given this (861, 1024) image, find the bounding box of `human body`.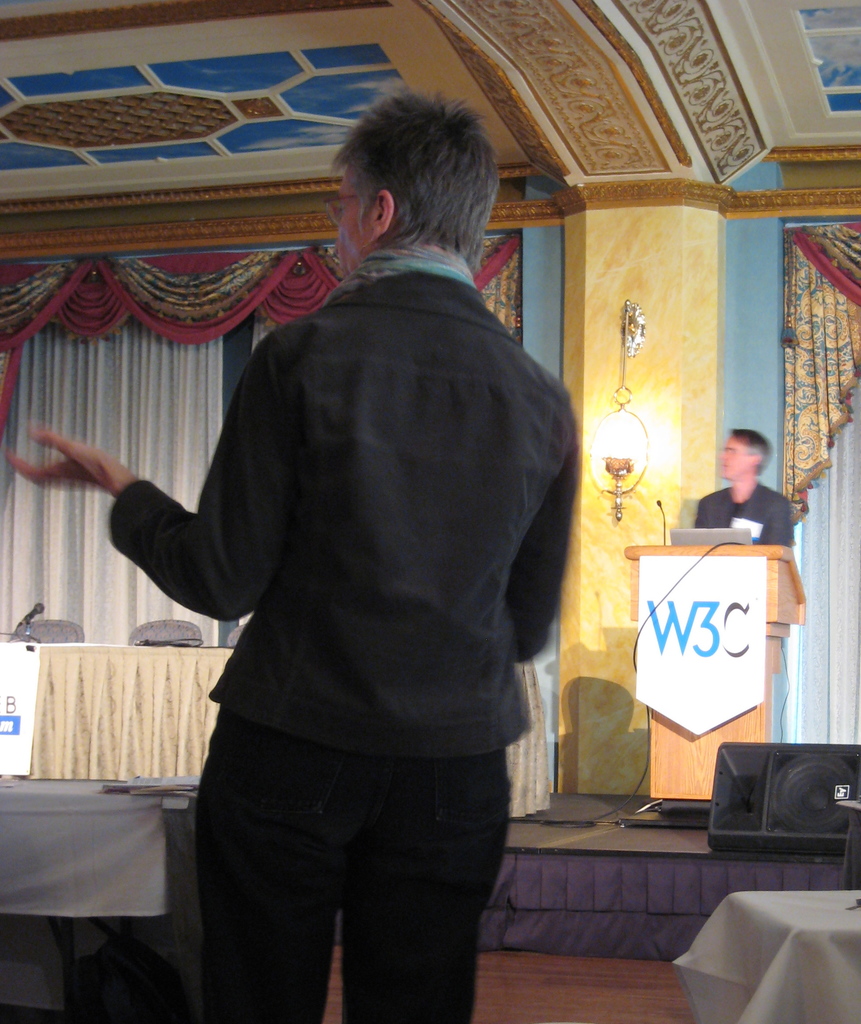
select_region(696, 433, 791, 545).
